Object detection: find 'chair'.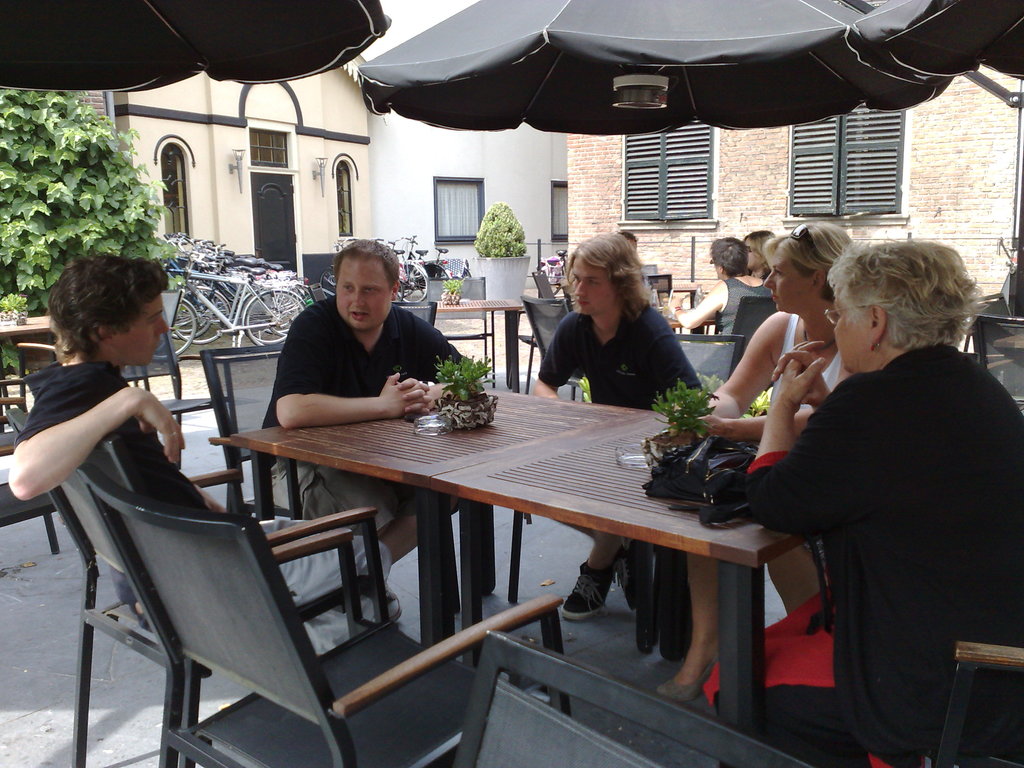
(left=9, top=404, right=395, bottom=767).
